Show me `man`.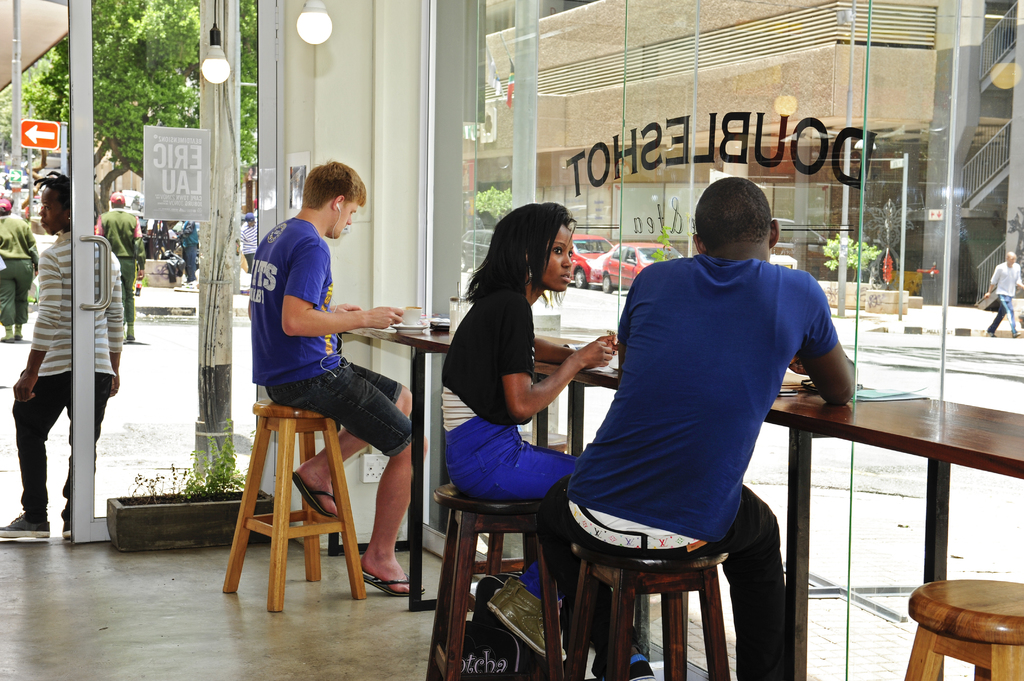
`man` is here: (x1=527, y1=188, x2=854, y2=653).
